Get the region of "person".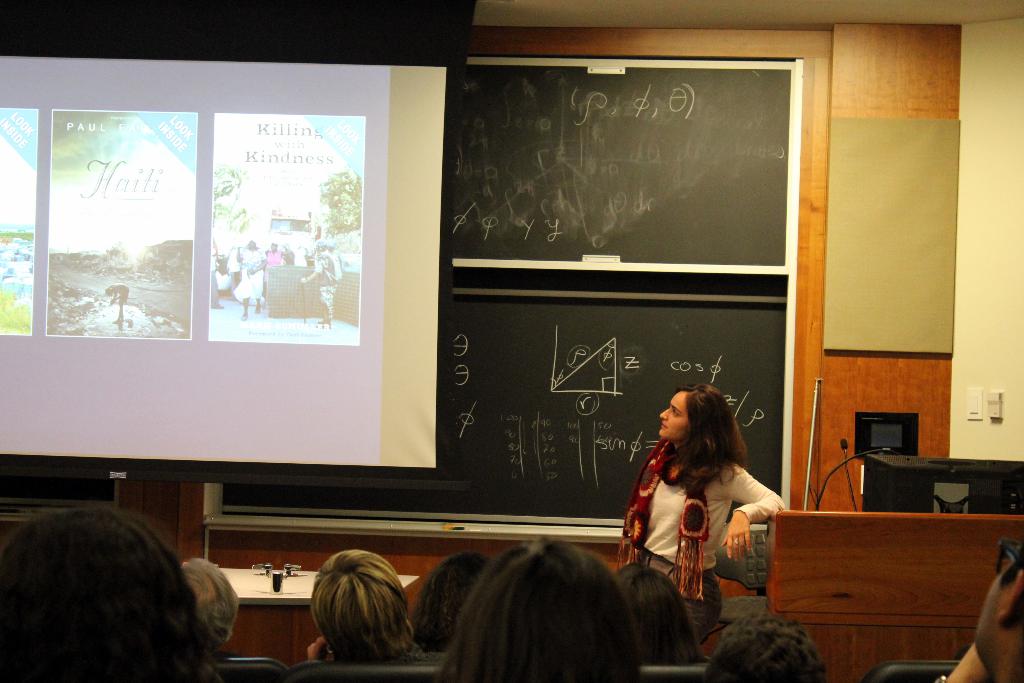
bbox=[620, 377, 783, 652].
